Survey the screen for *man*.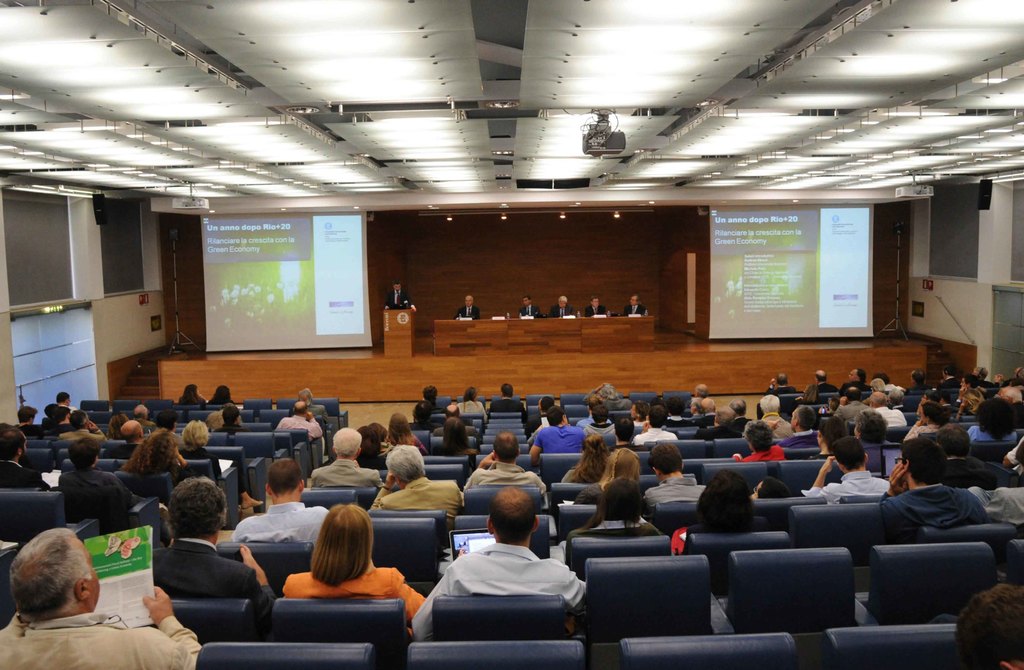
Survey found: left=838, top=366, right=875, bottom=393.
